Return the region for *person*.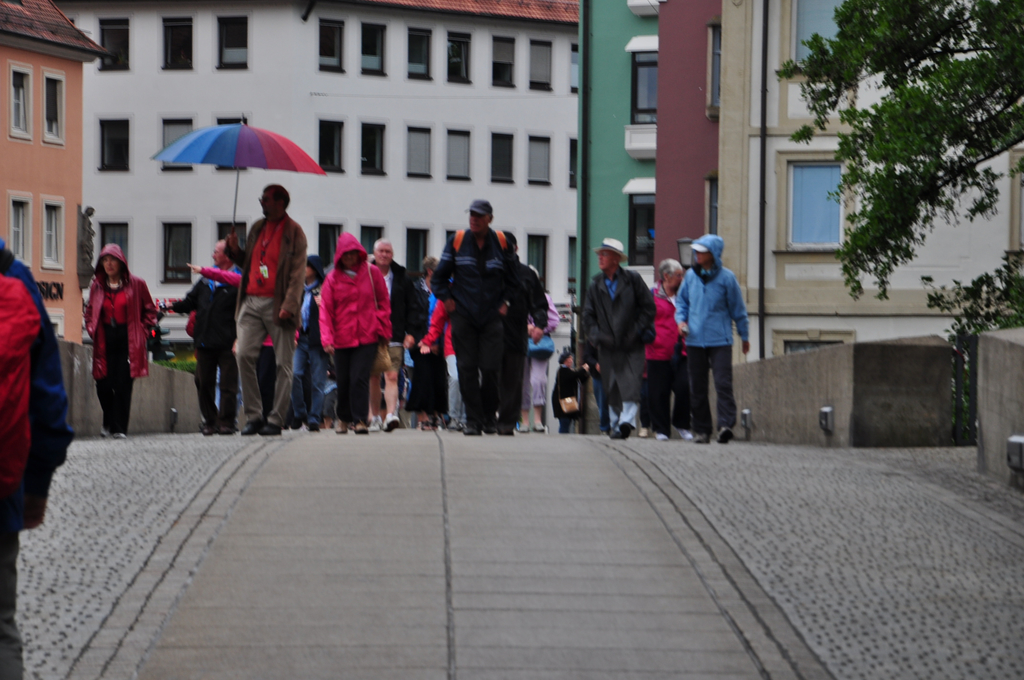
221,182,307,434.
